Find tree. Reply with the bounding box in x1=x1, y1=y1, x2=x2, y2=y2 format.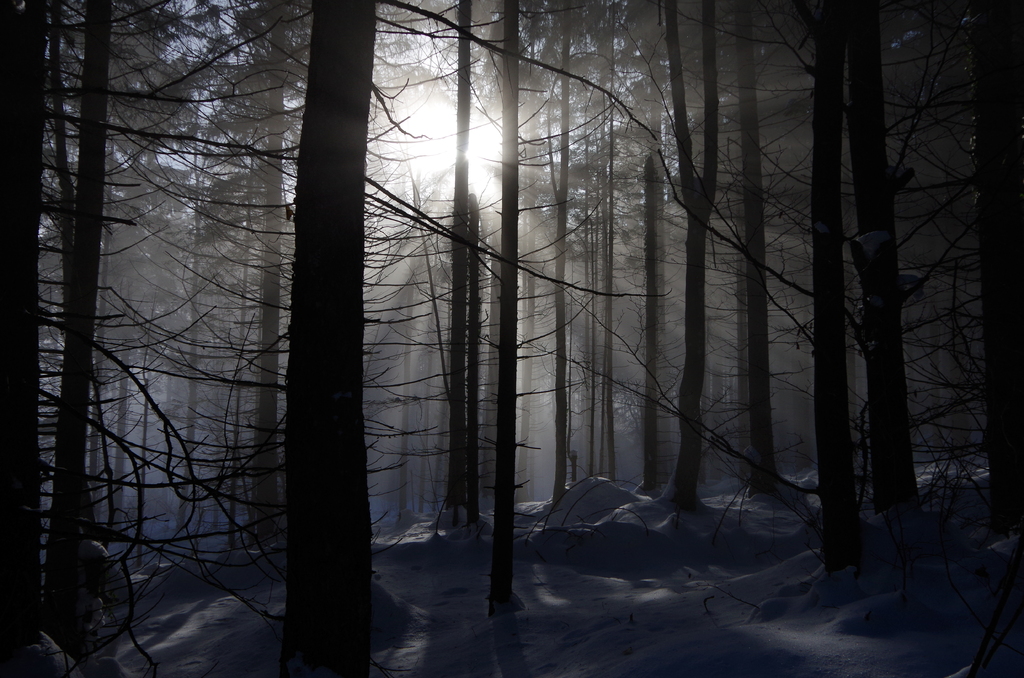
x1=13, y1=59, x2=306, y2=620.
